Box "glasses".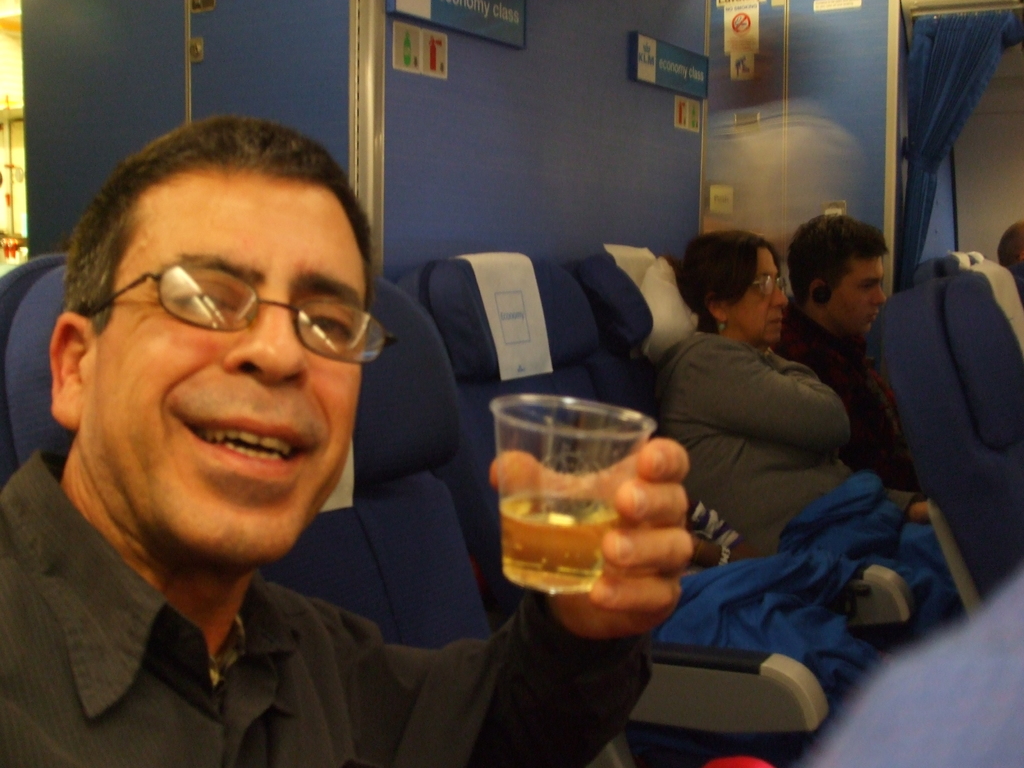
x1=93 y1=261 x2=365 y2=358.
